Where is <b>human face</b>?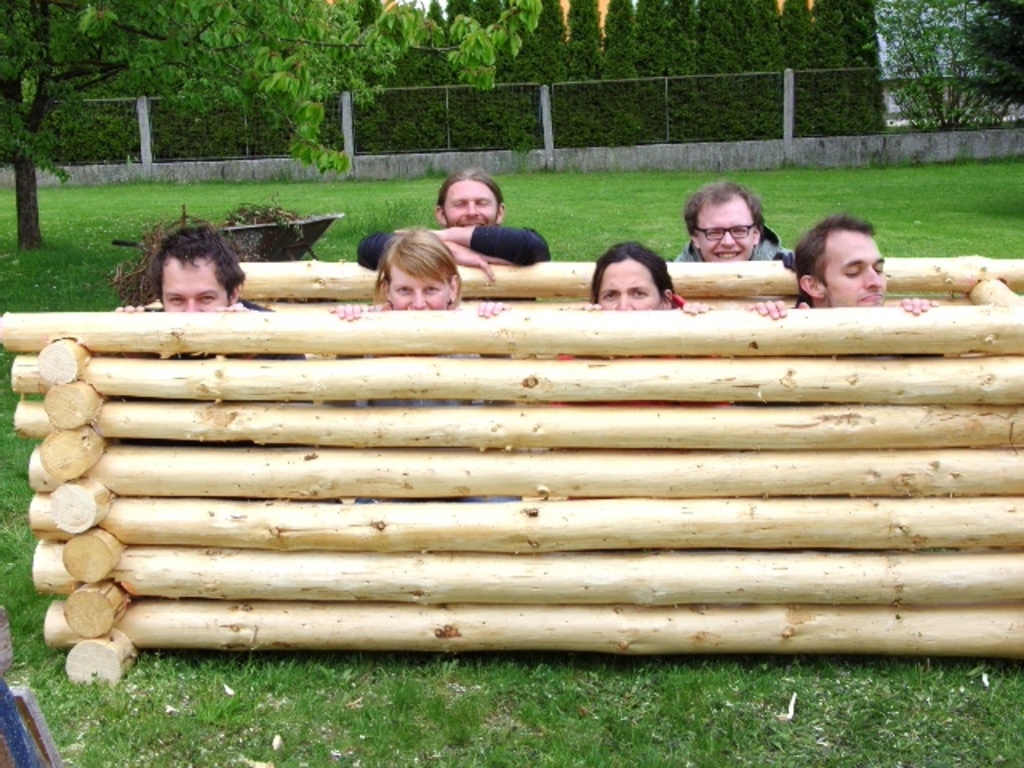
<region>707, 195, 762, 258</region>.
